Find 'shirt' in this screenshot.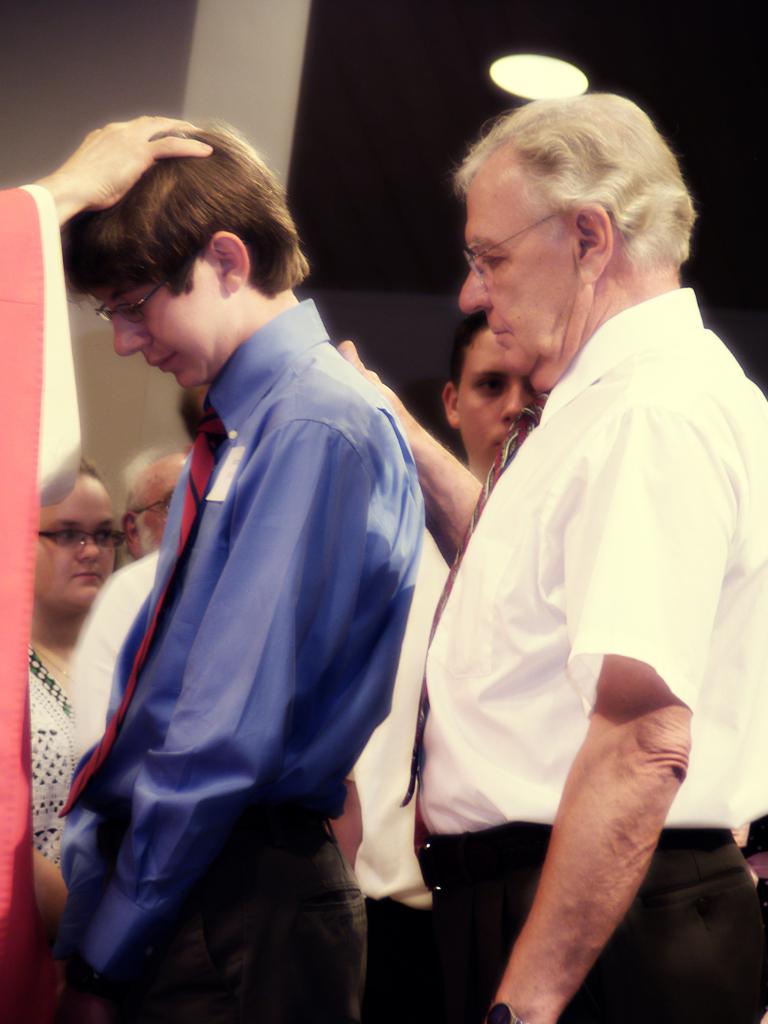
The bounding box for 'shirt' is (417, 287, 767, 823).
